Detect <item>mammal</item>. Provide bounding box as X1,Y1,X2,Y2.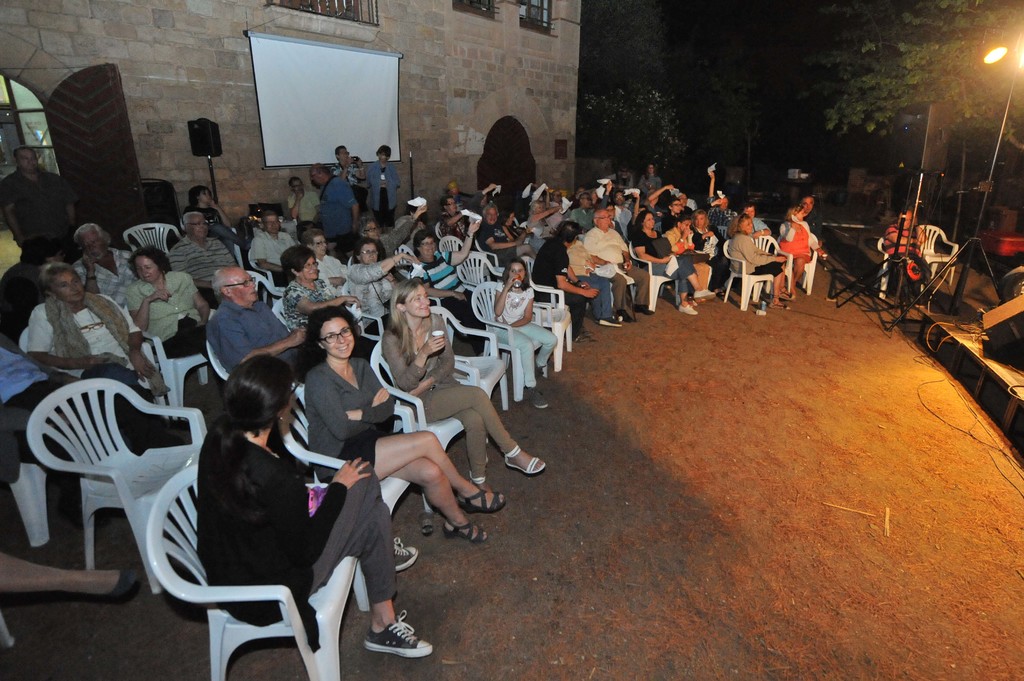
491,255,566,413.
